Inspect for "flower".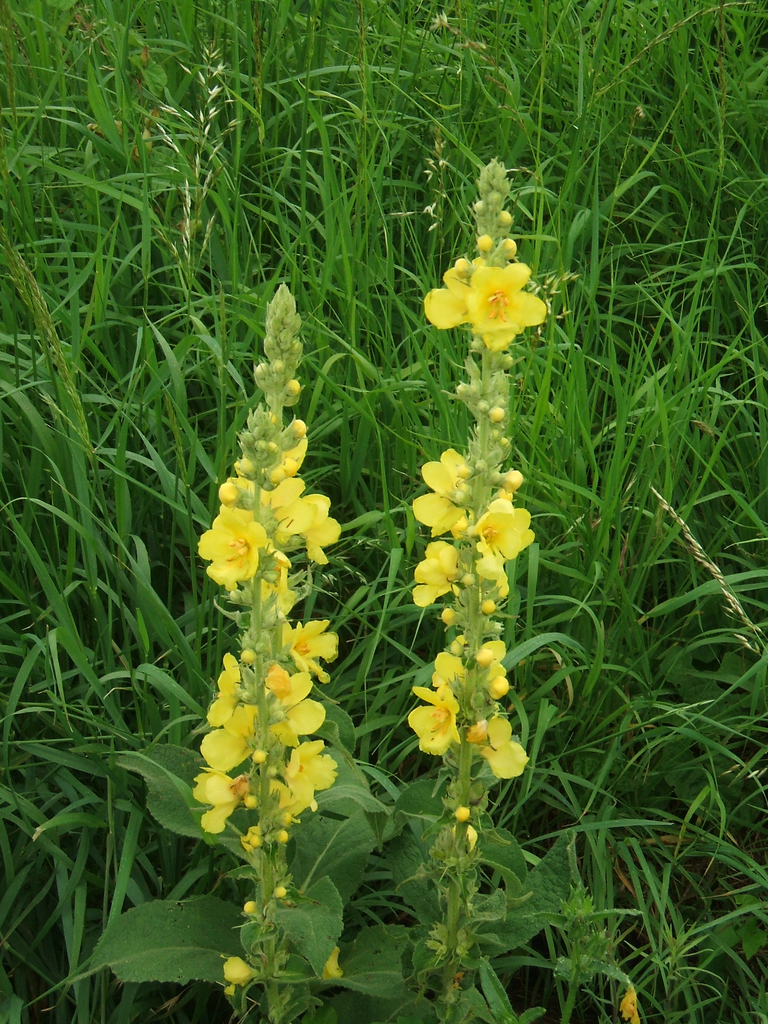
Inspection: bbox(401, 543, 465, 609).
